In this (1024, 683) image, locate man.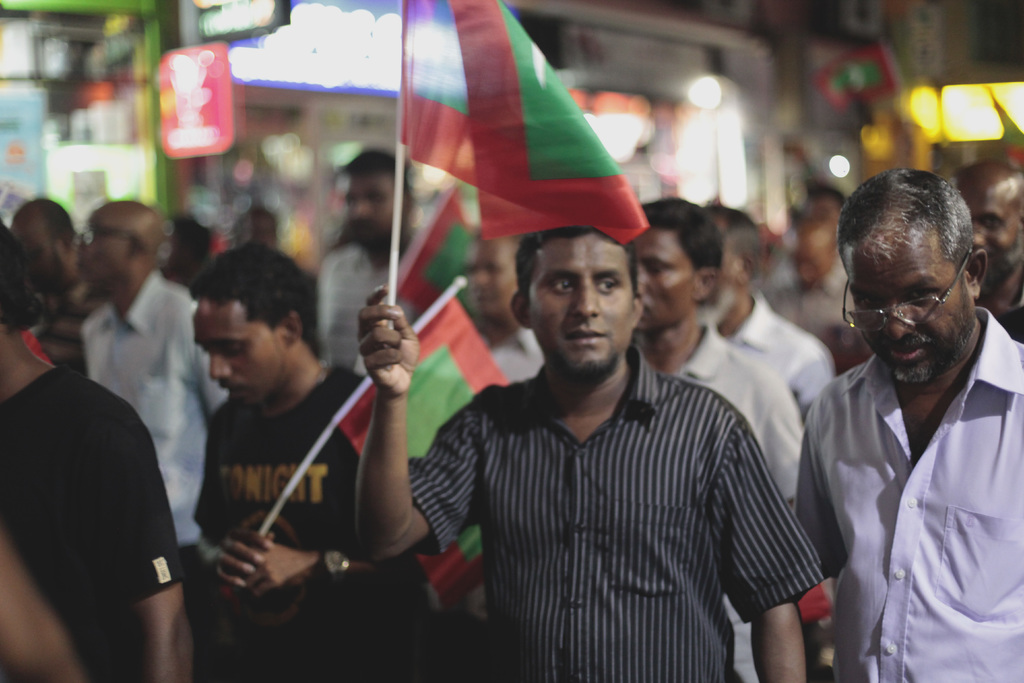
Bounding box: 452, 227, 555, 382.
